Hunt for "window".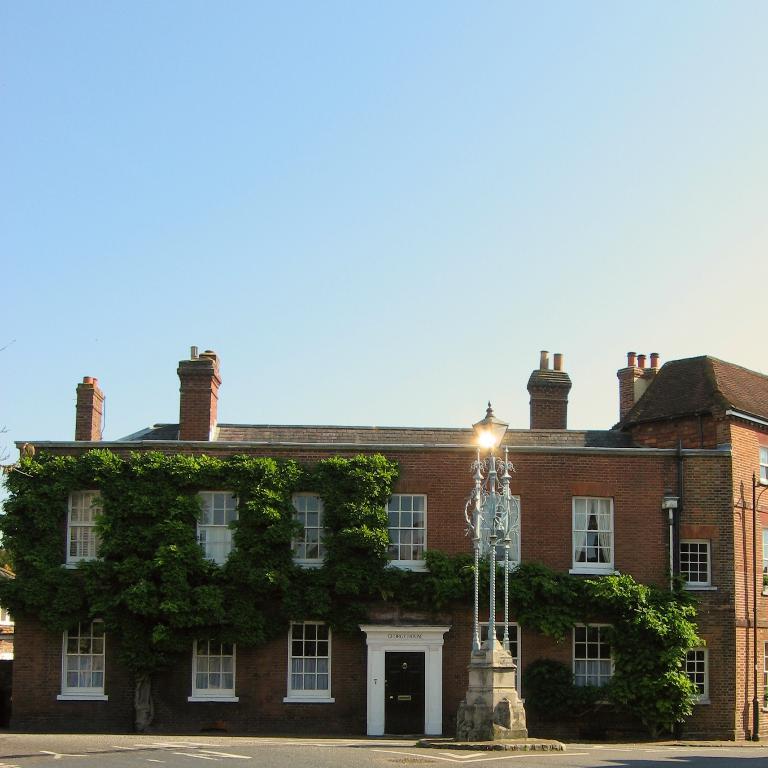
Hunted down at (x1=475, y1=494, x2=518, y2=562).
